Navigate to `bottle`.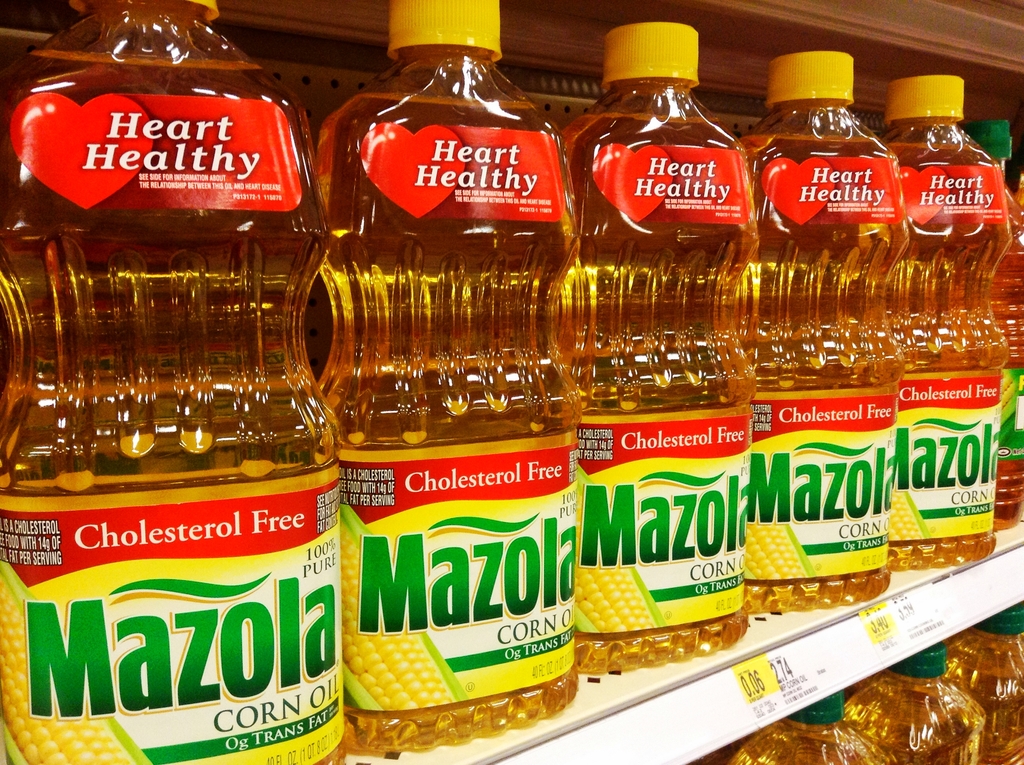
Navigation target: {"left": 0, "top": 0, "right": 347, "bottom": 764}.
